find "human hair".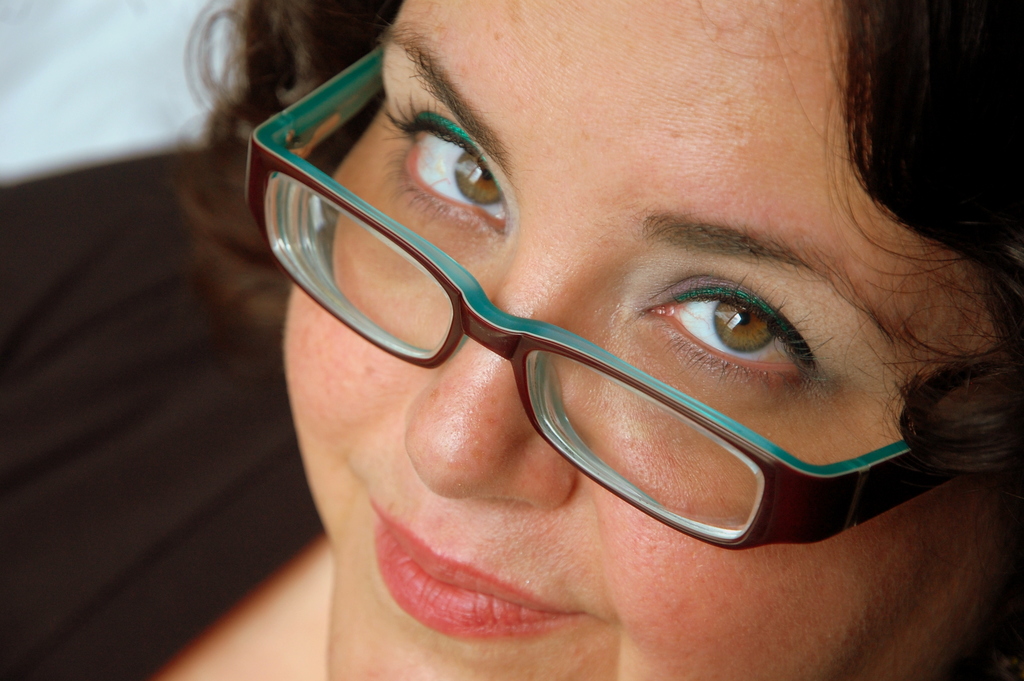
select_region(170, 0, 1023, 477).
